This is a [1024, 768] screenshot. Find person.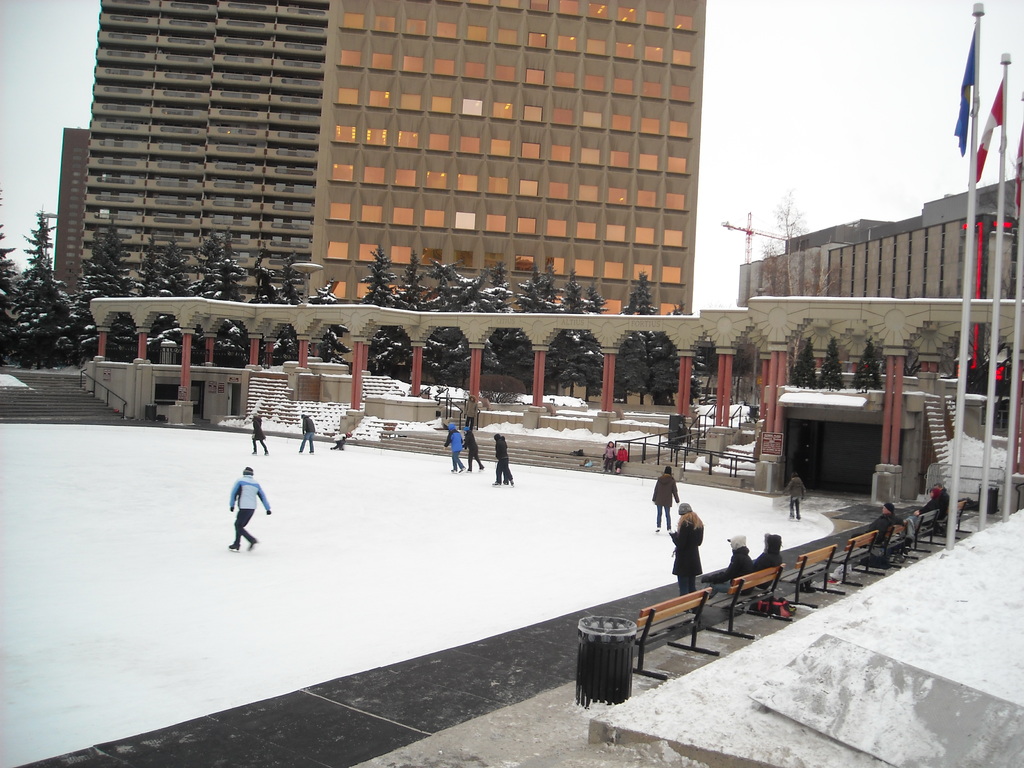
Bounding box: [442,424,467,474].
